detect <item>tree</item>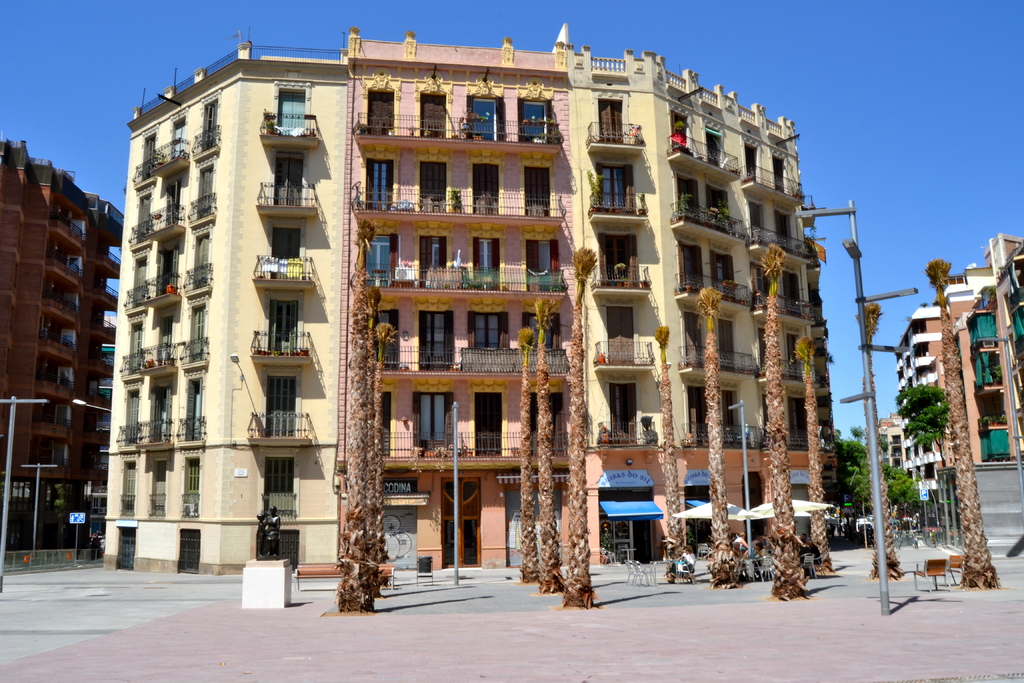
bbox=(924, 259, 1003, 589)
